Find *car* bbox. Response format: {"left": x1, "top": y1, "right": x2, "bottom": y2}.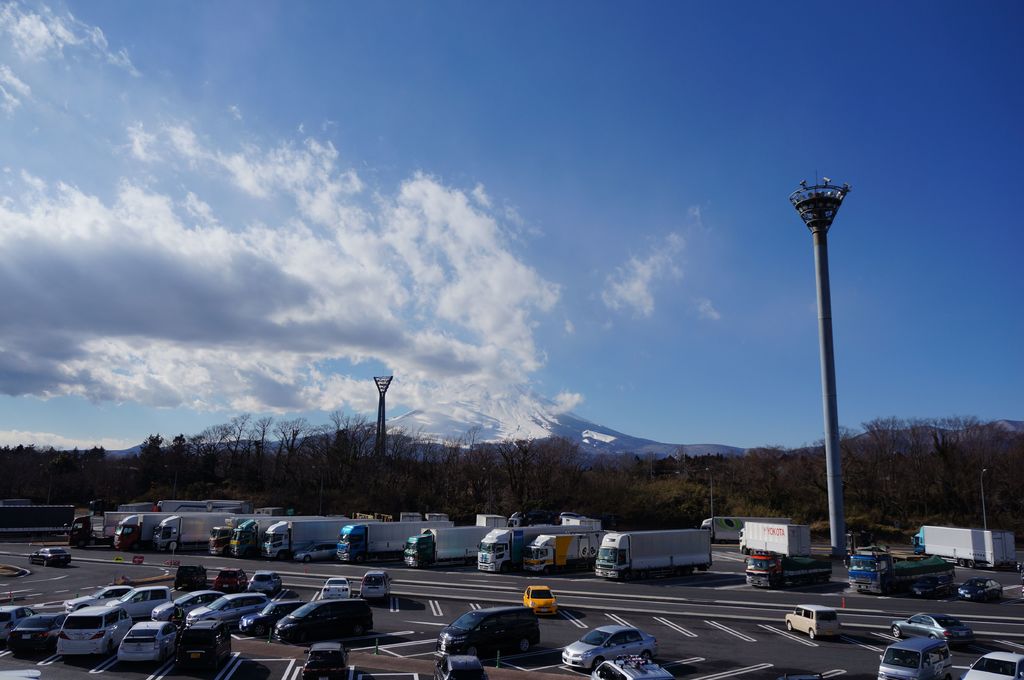
{"left": 524, "top": 586, "right": 561, "bottom": 616}.
